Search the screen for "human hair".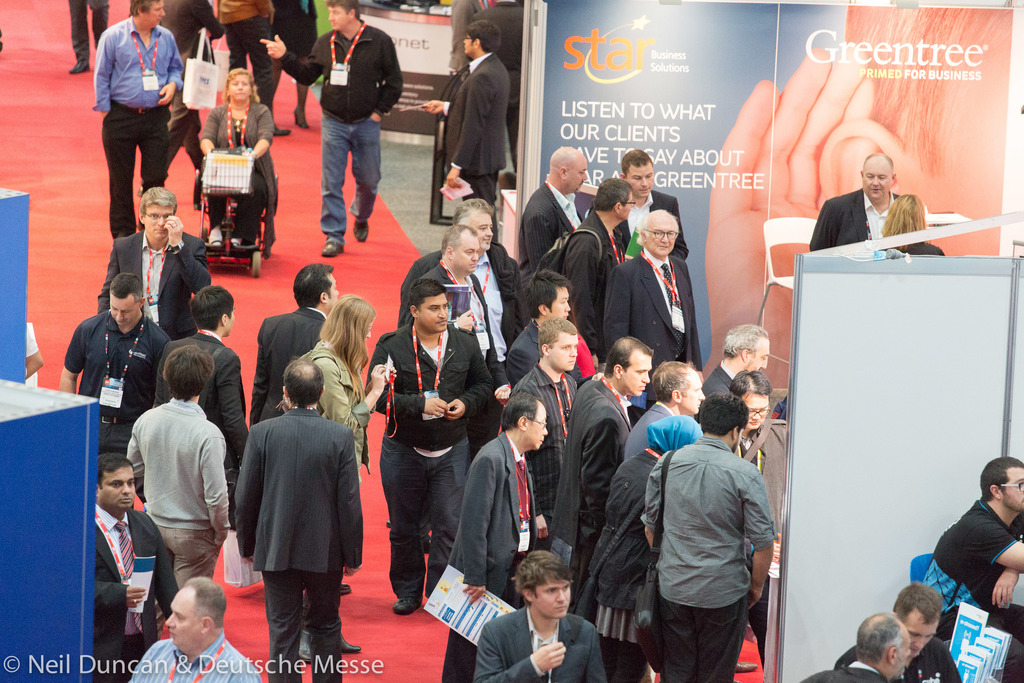
Found at 891, 582, 945, 625.
